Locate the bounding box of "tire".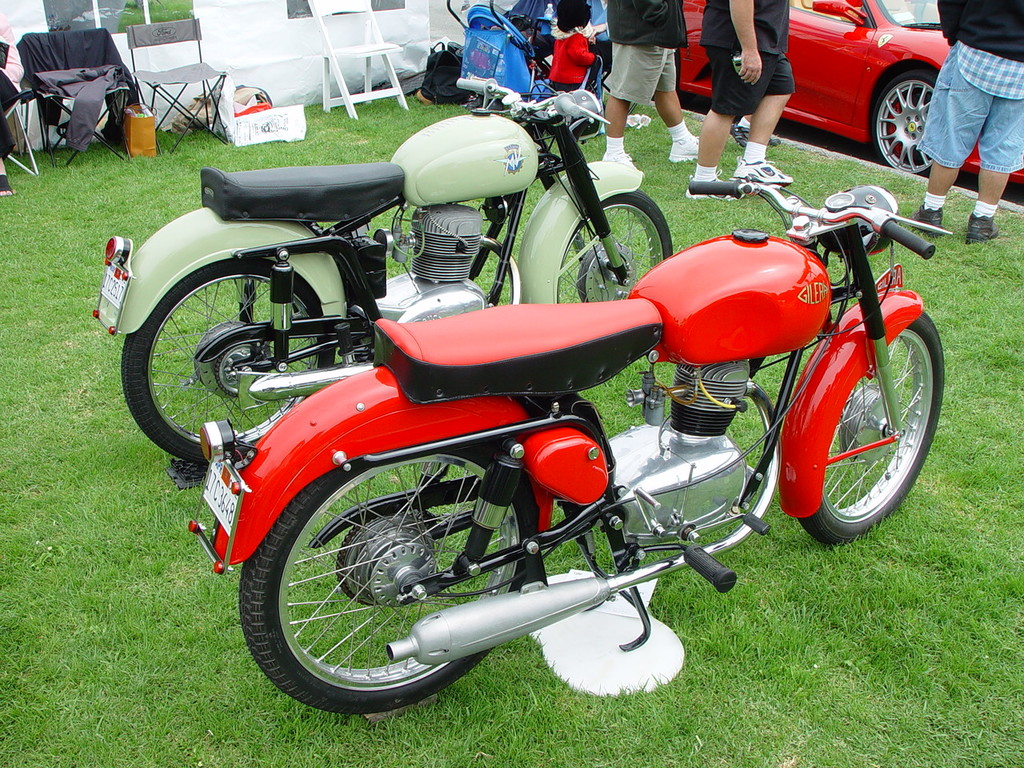
Bounding box: pyautogui.locateOnScreen(238, 450, 542, 717).
